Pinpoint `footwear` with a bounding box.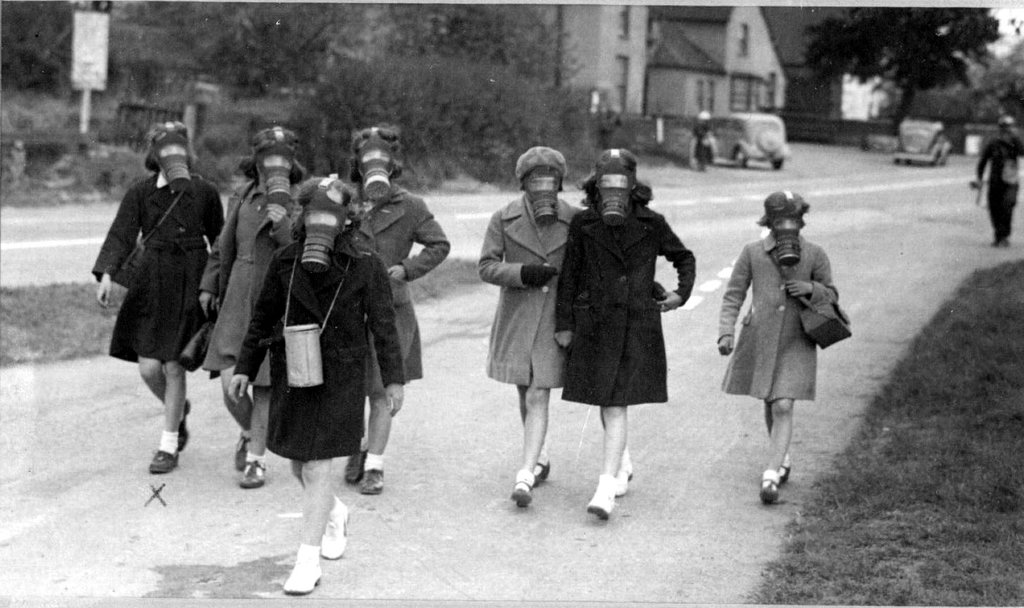
box(512, 478, 534, 508).
